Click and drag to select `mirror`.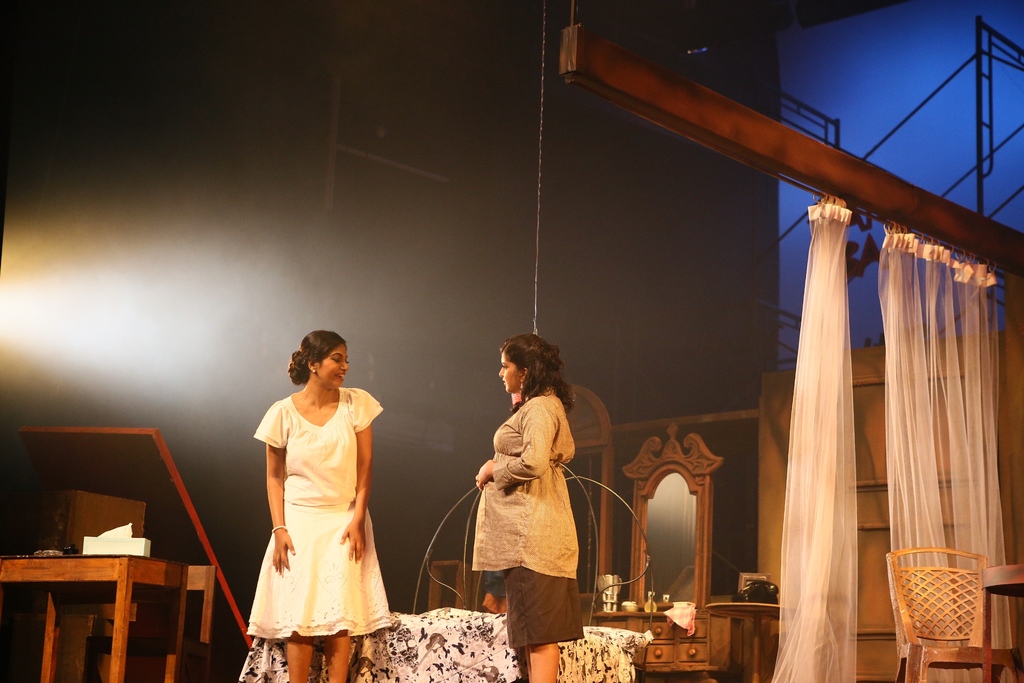
Selection: <bbox>646, 475, 698, 613</bbox>.
